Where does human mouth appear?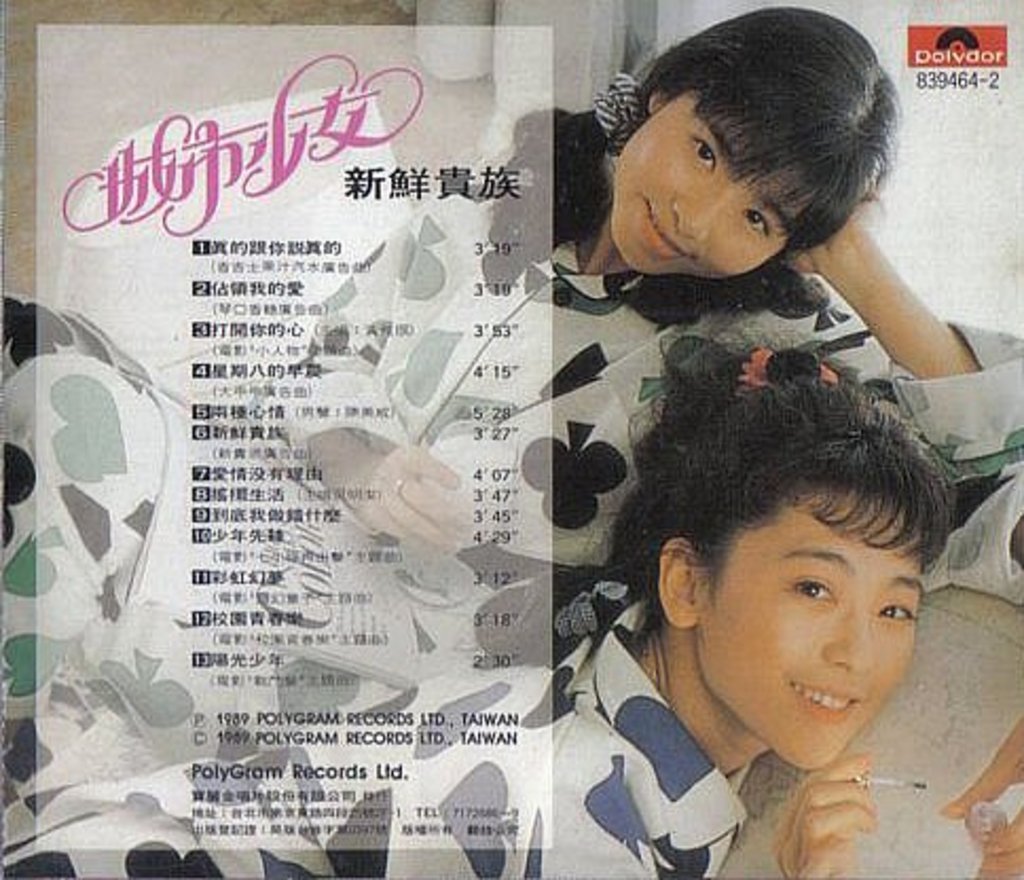
Appears at 785, 675, 865, 726.
